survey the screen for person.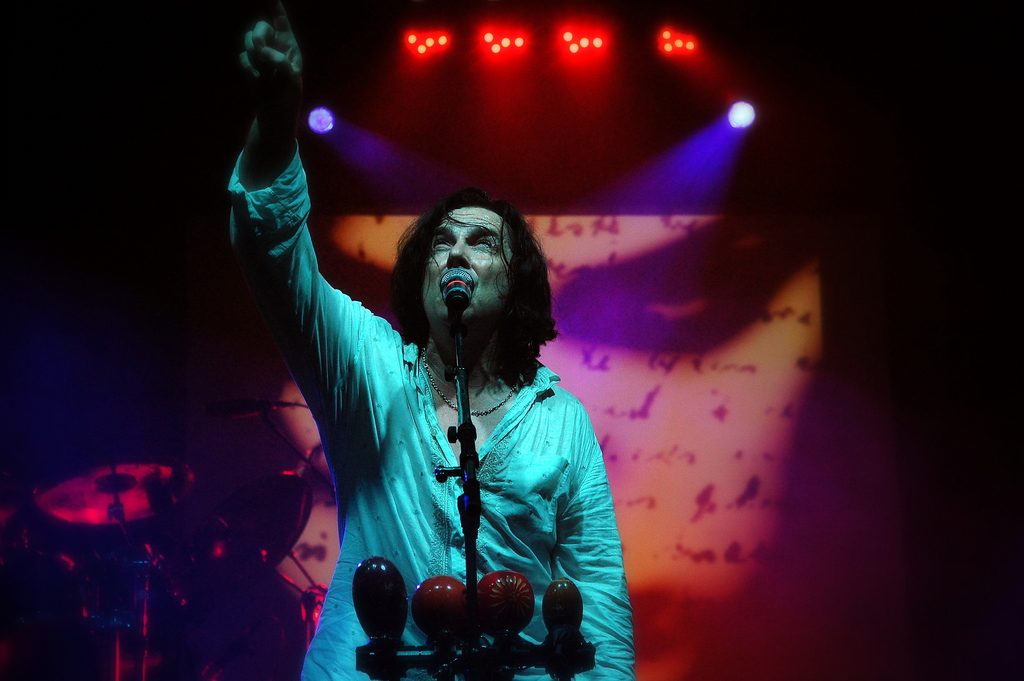
Survey found: <region>225, 0, 634, 680</region>.
